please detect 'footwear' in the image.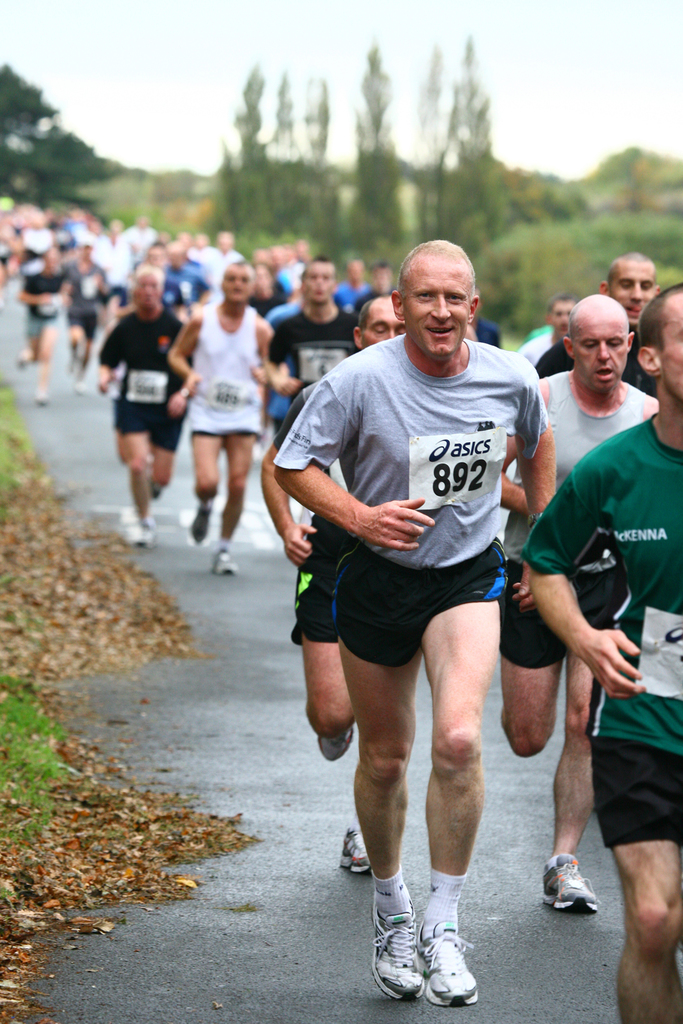
[left=541, top=852, right=602, bottom=917].
